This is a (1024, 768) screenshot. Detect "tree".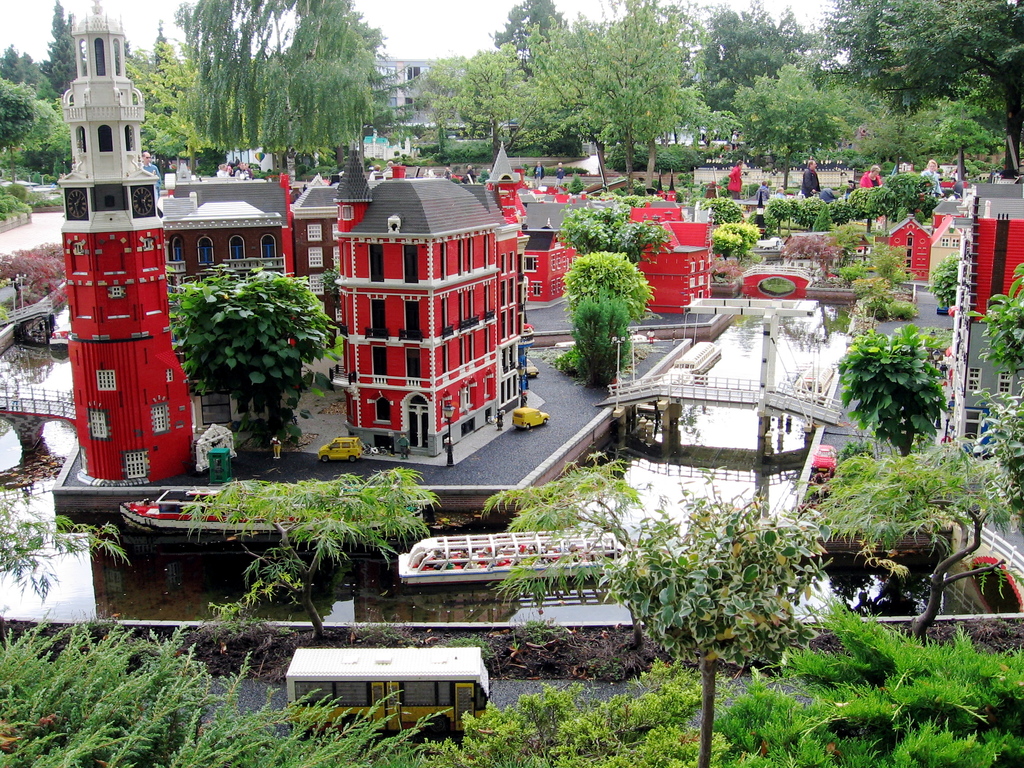
left=42, top=0, right=79, bottom=92.
